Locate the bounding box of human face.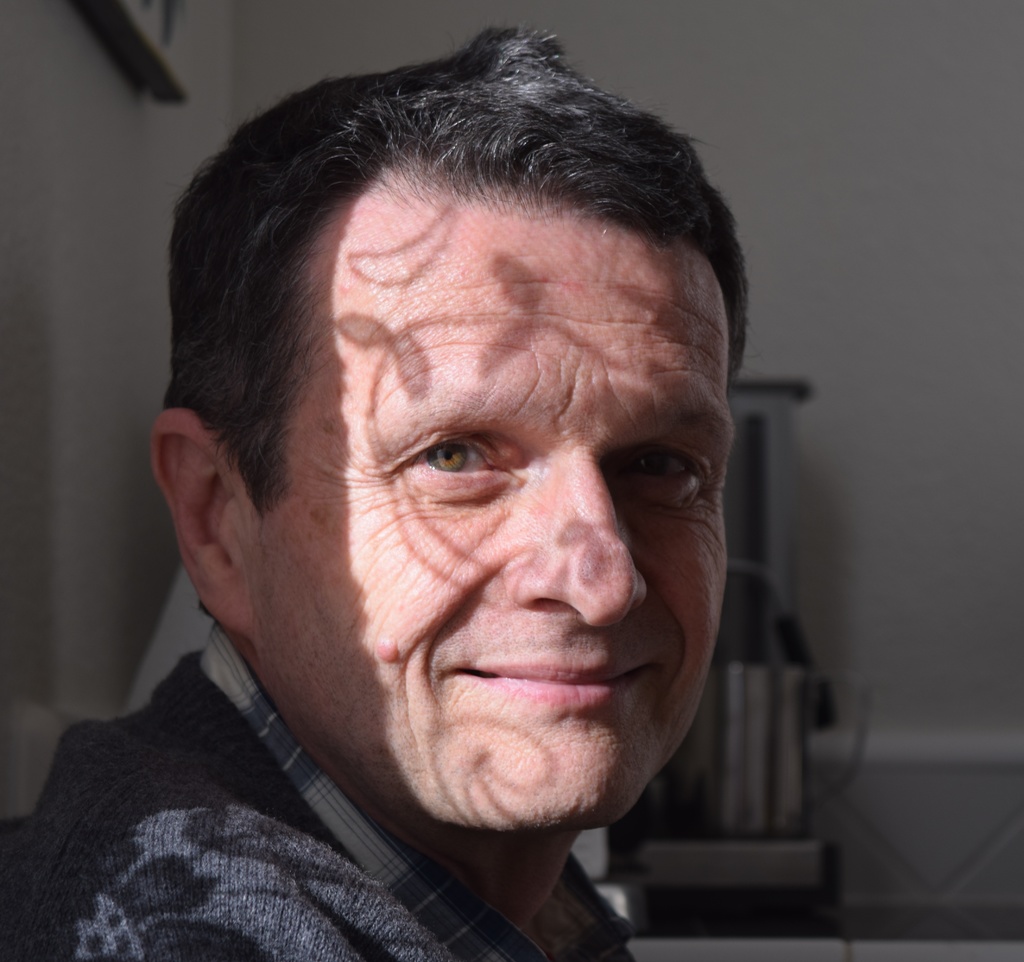
Bounding box: 254,171,738,836.
